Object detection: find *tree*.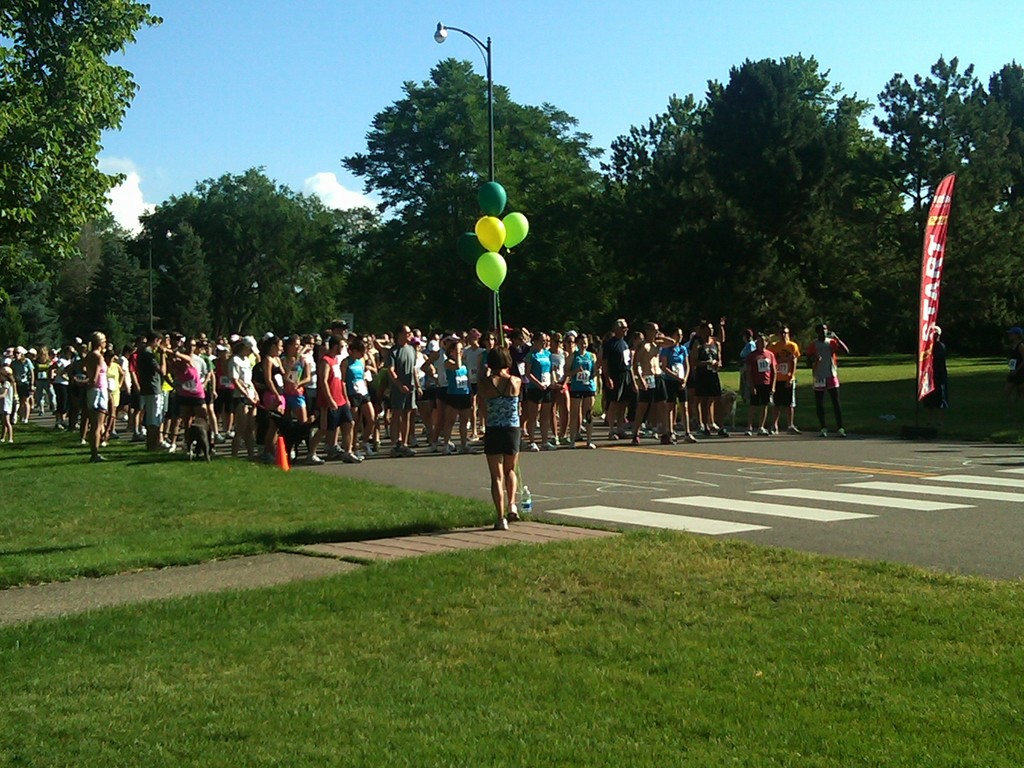
bbox=[56, 220, 116, 358].
